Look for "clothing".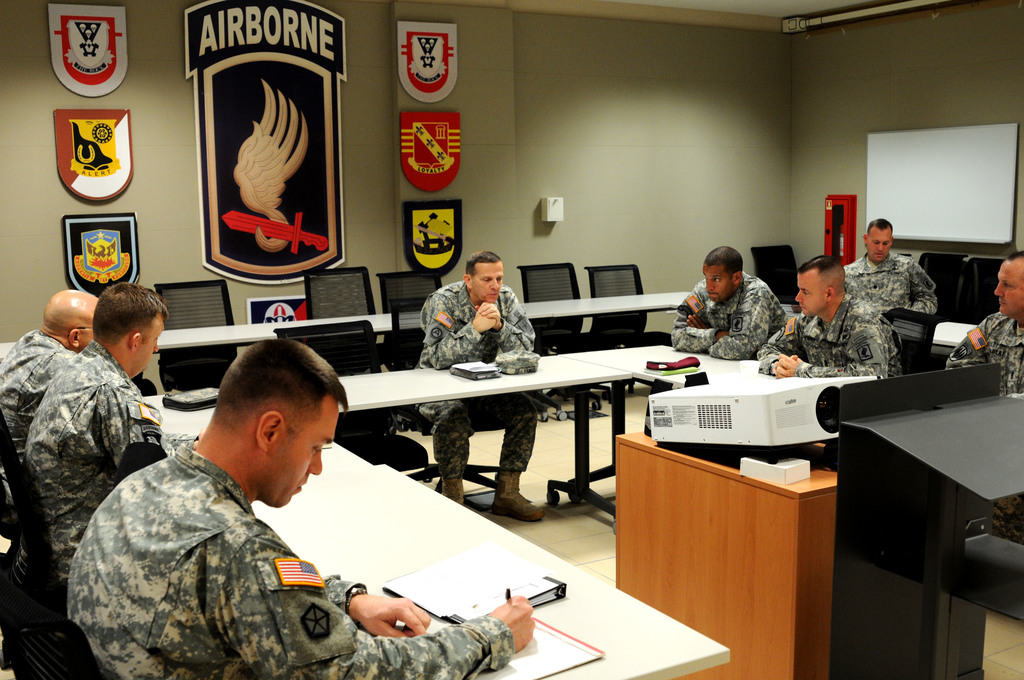
Found: <box>416,281,537,476</box>.
